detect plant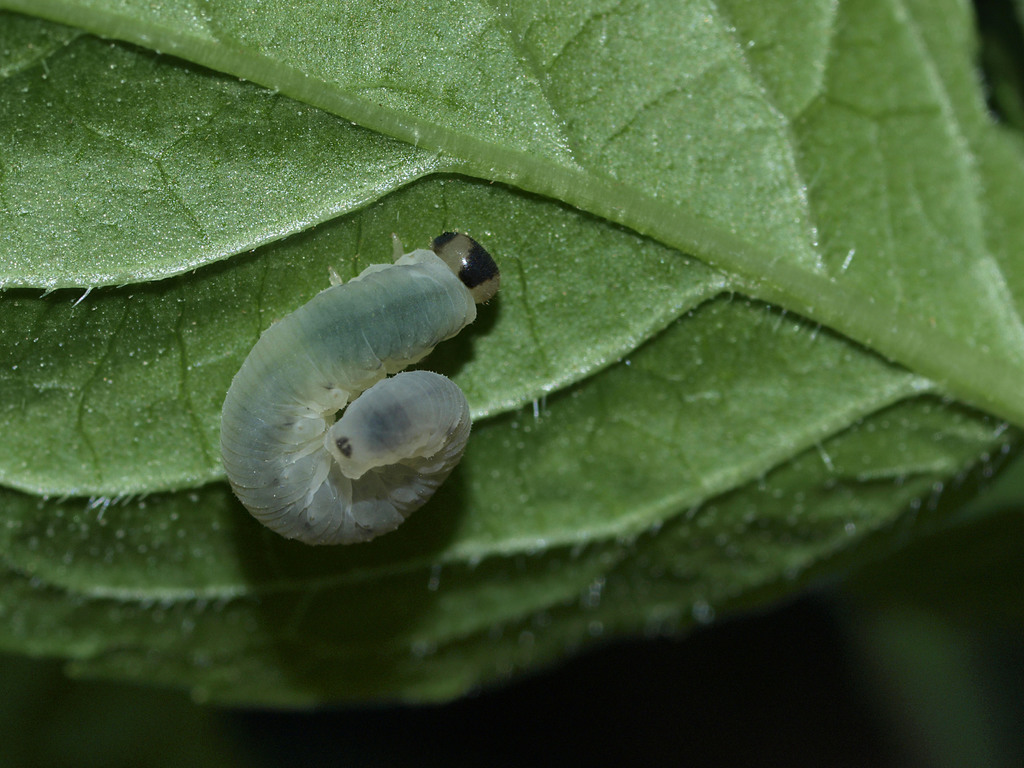
(0, 0, 1023, 728)
